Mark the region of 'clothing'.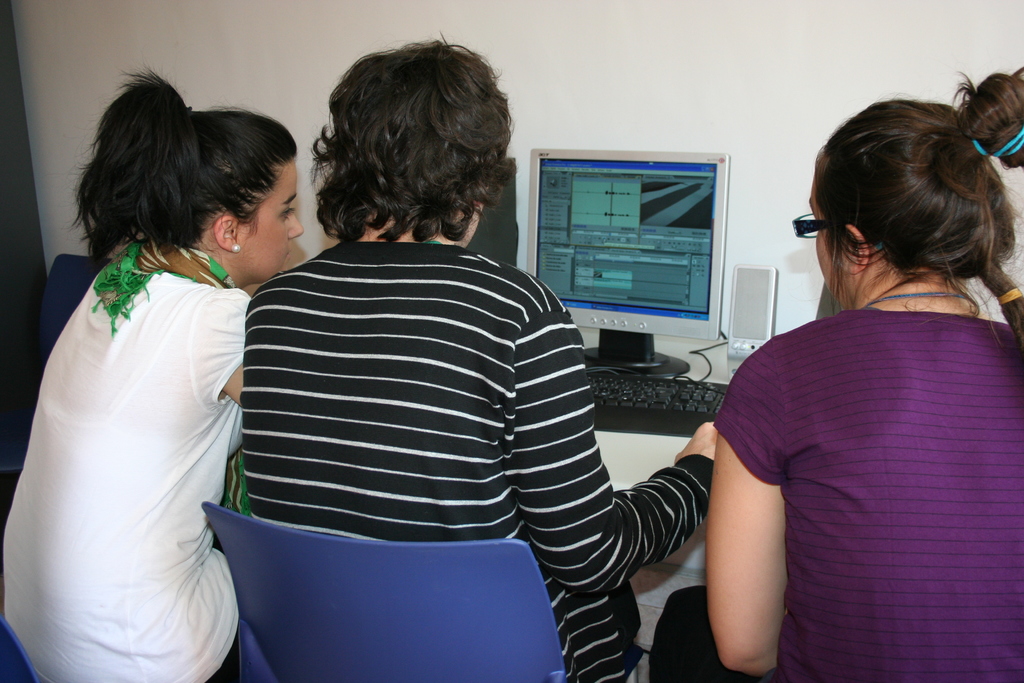
Region: Rect(242, 240, 716, 682).
